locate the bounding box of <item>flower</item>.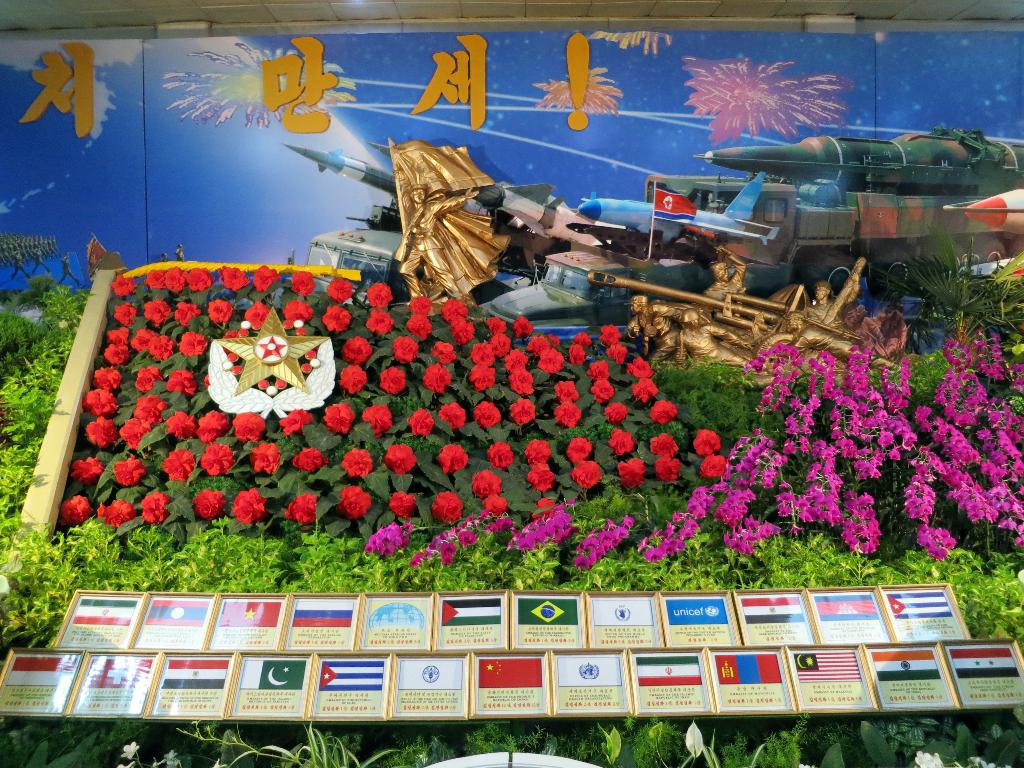
Bounding box: box=[547, 332, 559, 348].
